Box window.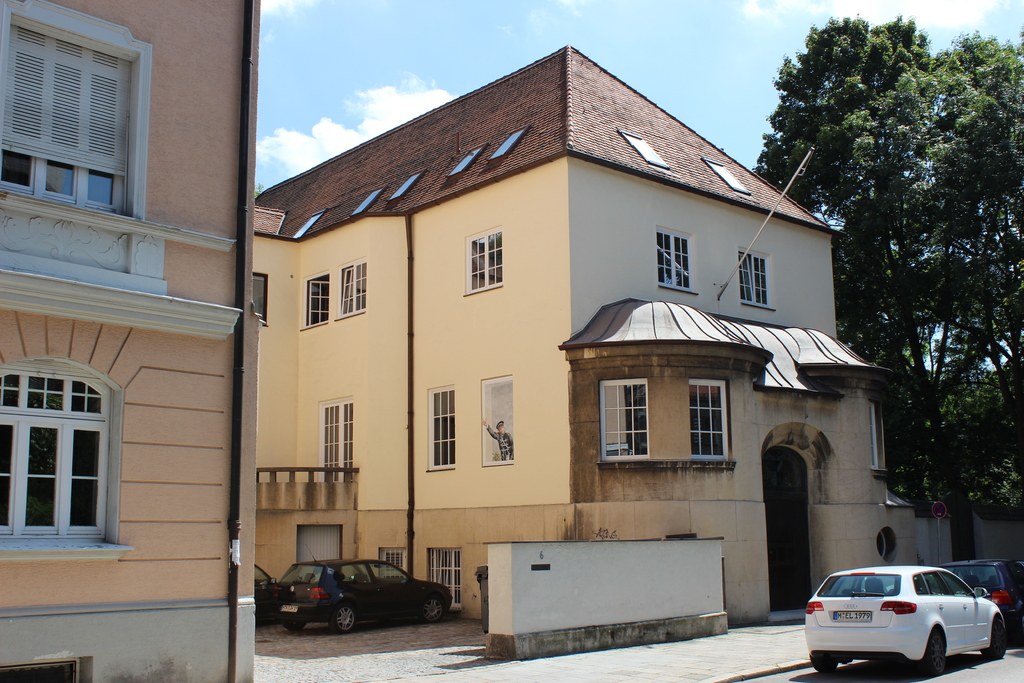
bbox(0, 370, 105, 538).
